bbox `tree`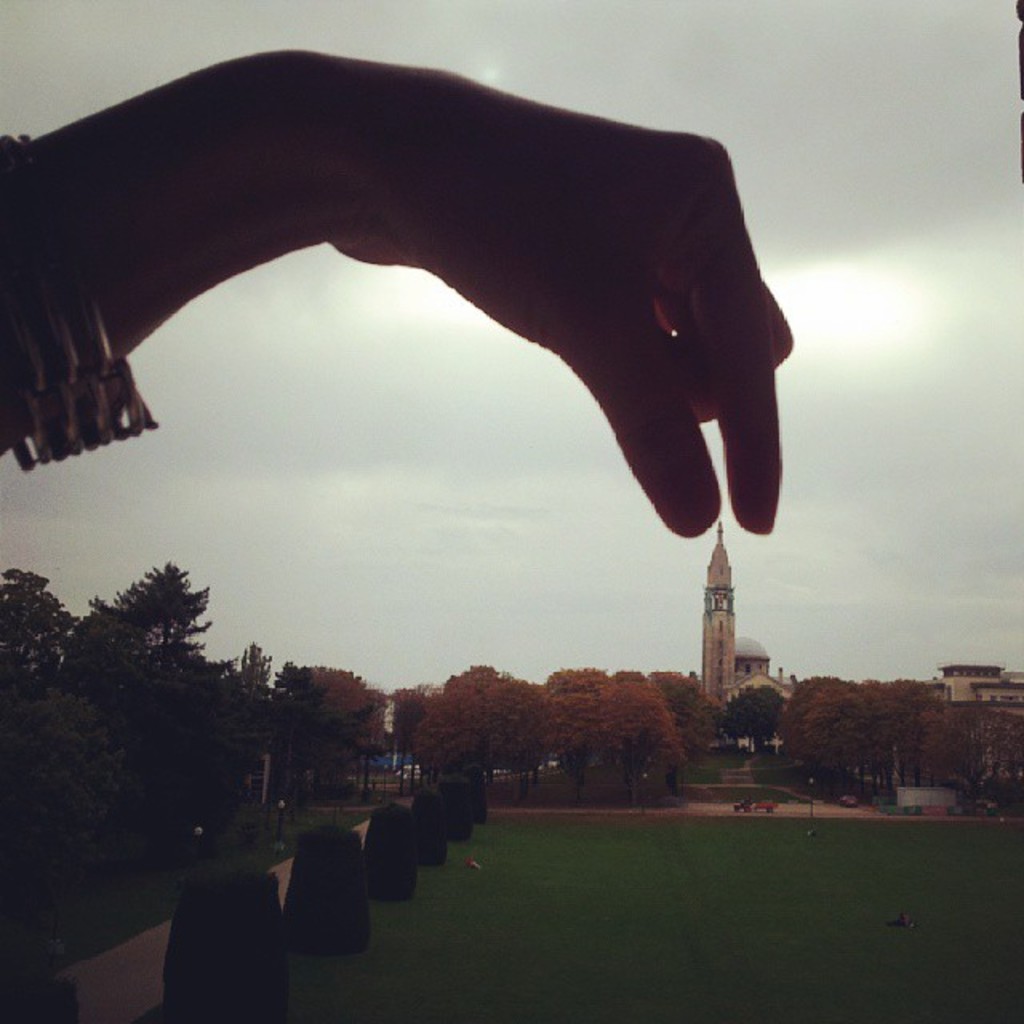
[left=157, top=830, right=304, bottom=1019]
